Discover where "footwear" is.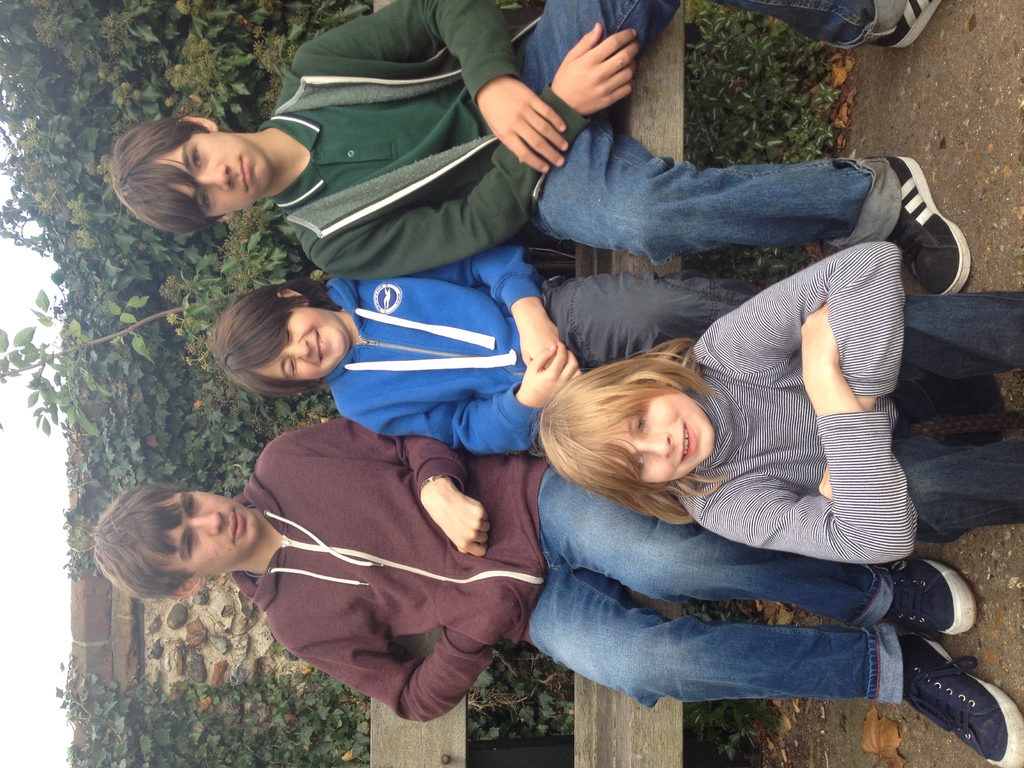
Discovered at rect(884, 555, 977, 637).
